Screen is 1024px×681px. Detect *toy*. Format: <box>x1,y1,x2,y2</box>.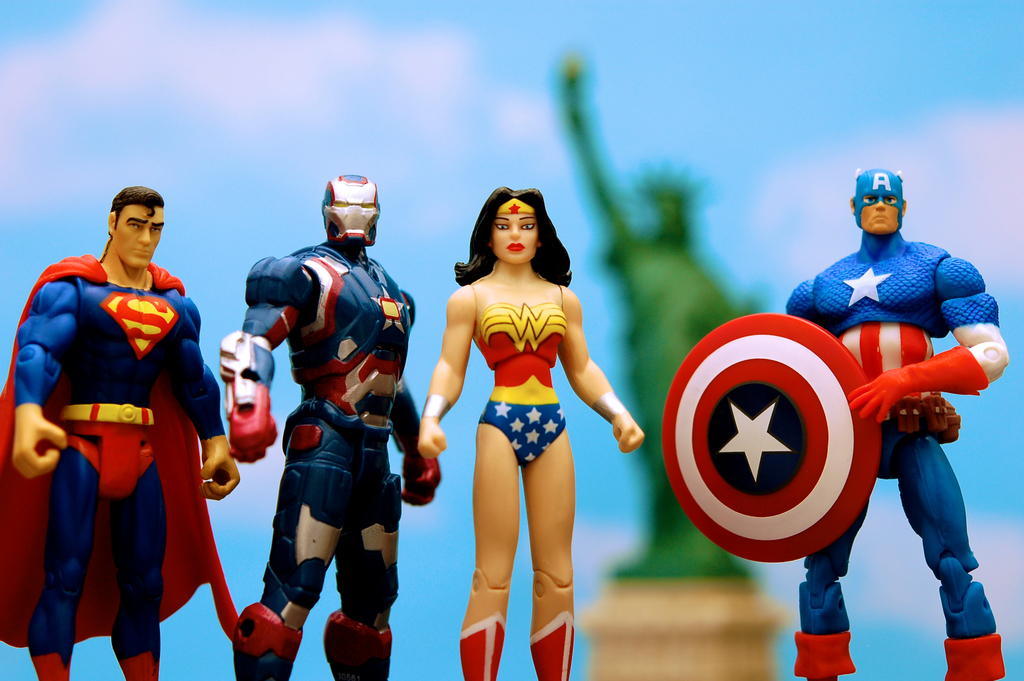
<box>220,175,440,680</box>.
